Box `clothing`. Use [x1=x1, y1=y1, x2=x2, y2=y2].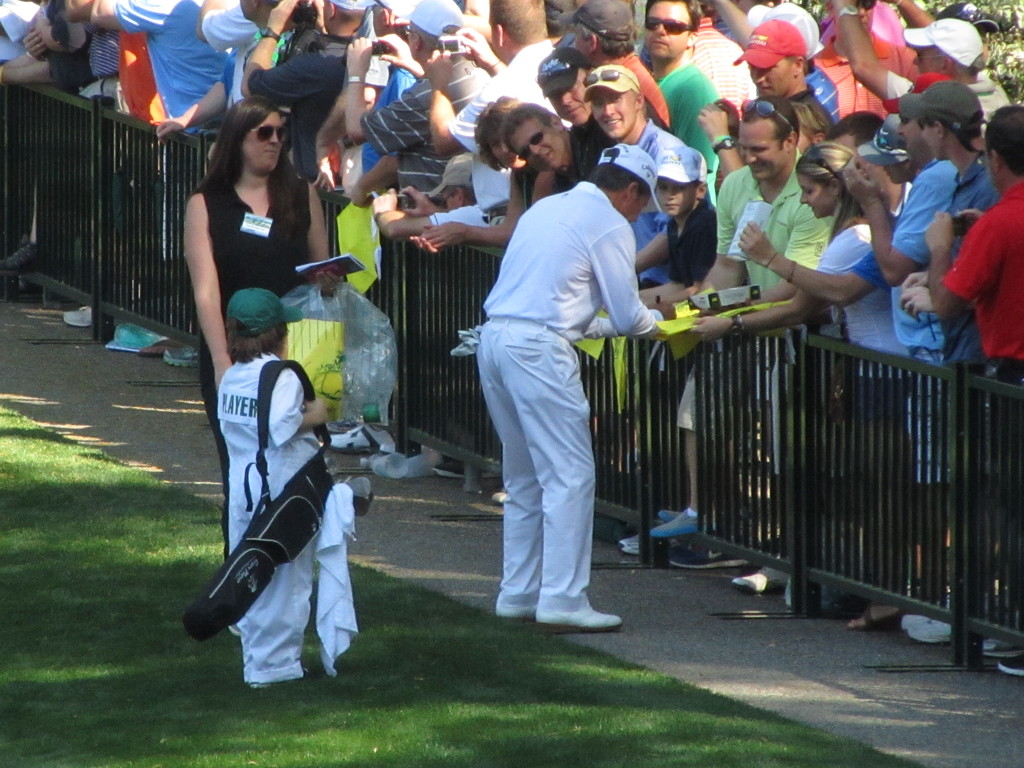
[x1=107, y1=0, x2=239, y2=156].
